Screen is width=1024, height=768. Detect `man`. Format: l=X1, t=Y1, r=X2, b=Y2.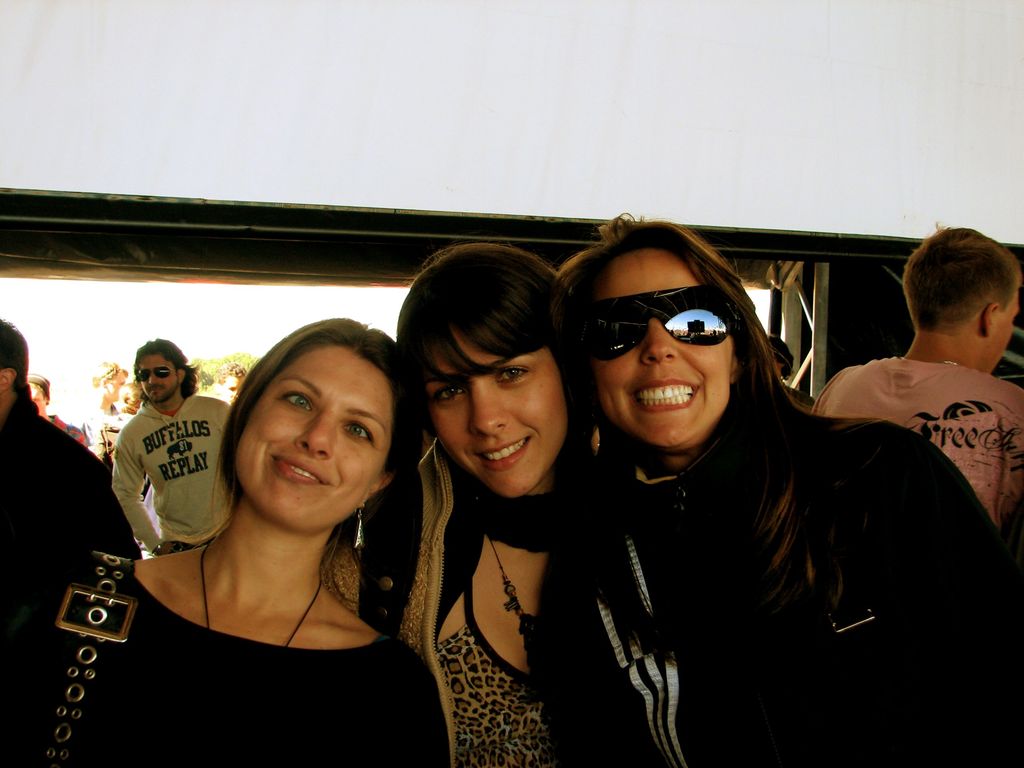
l=822, t=249, r=1023, b=504.
